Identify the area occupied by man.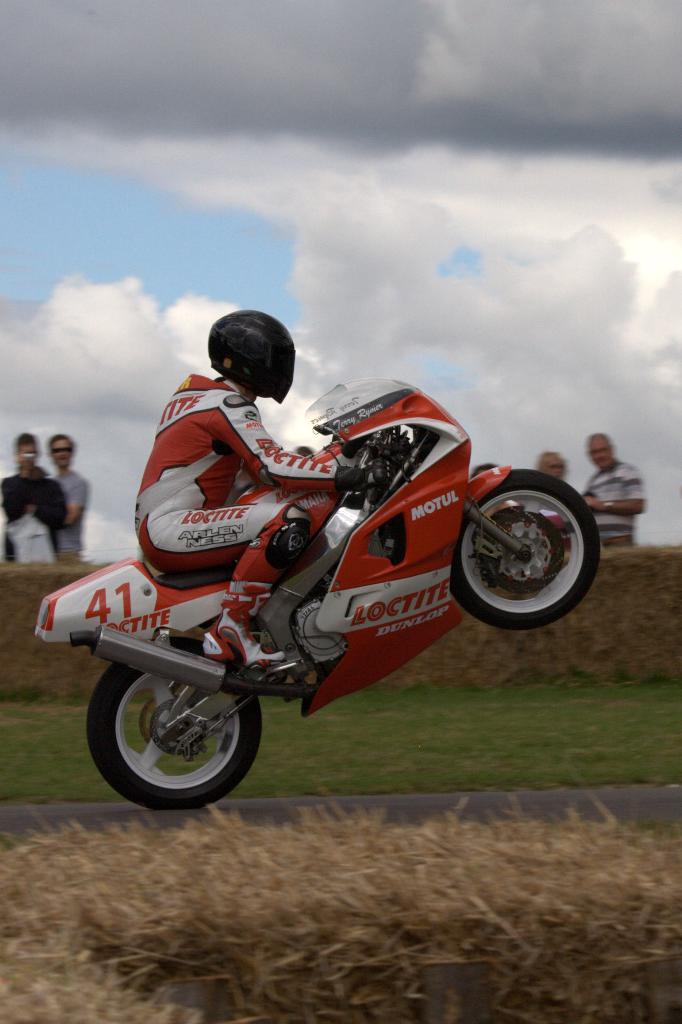
Area: region(578, 433, 647, 552).
